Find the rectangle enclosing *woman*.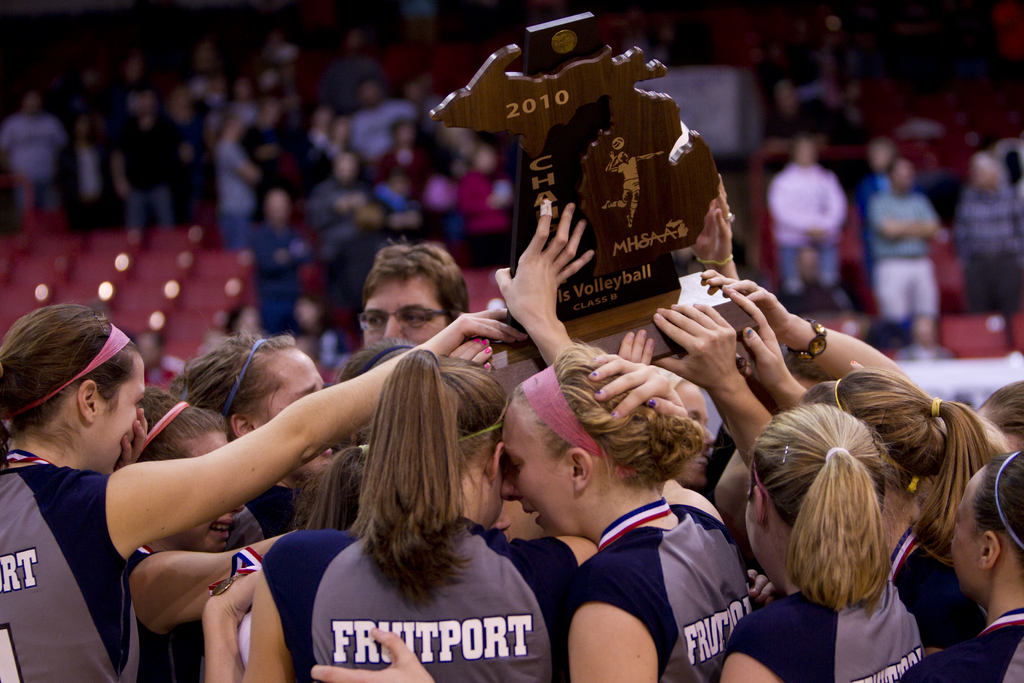
723:262:1023:458.
